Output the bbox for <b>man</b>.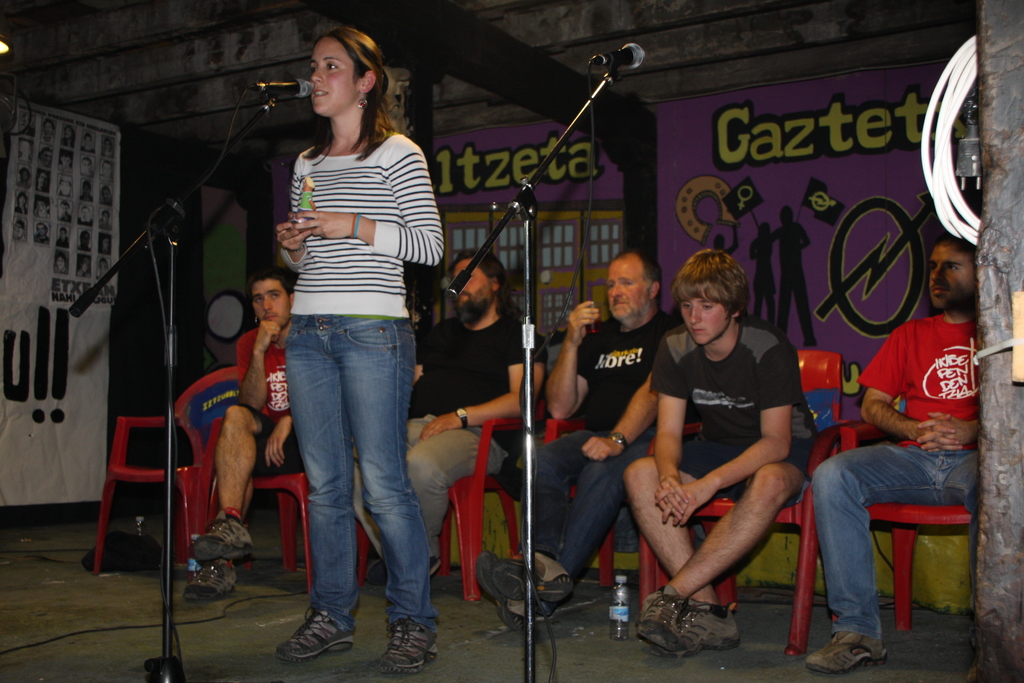
184 266 306 605.
